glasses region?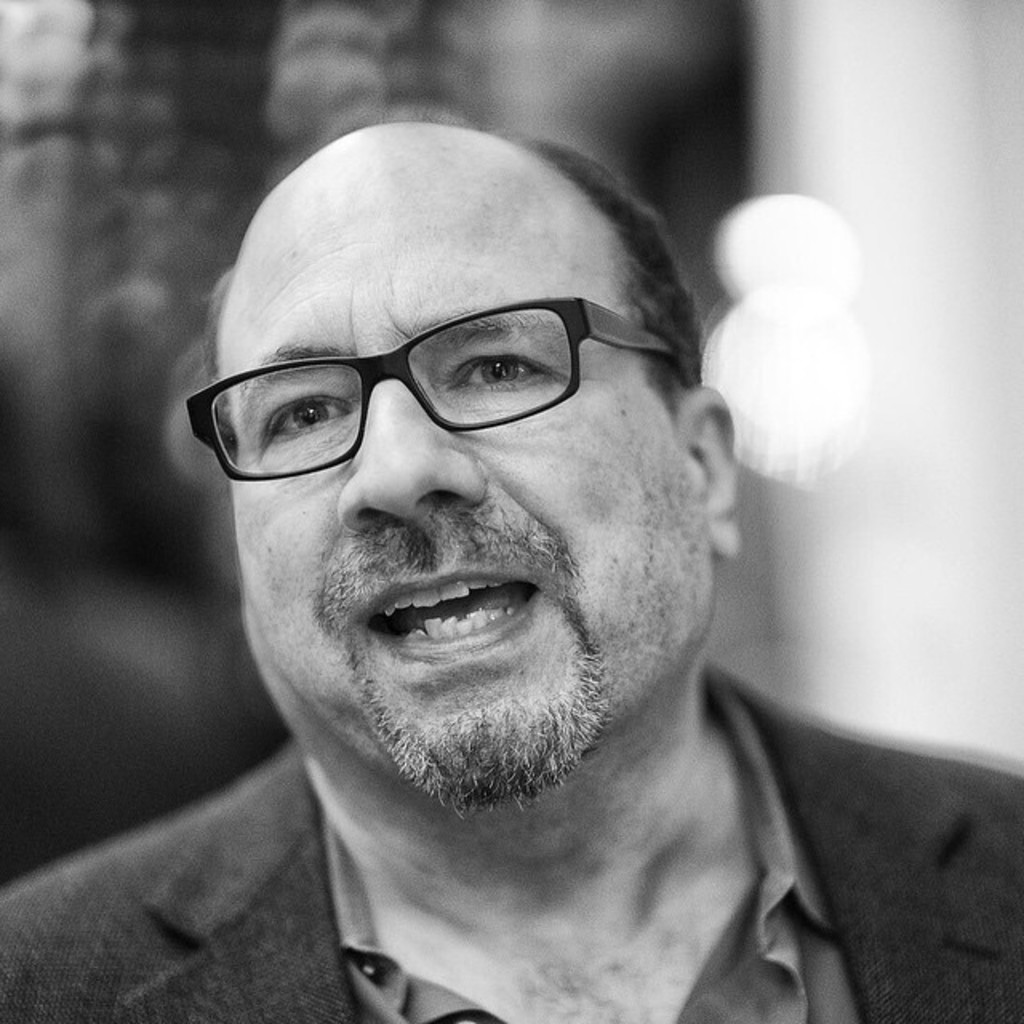
(189,304,670,469)
